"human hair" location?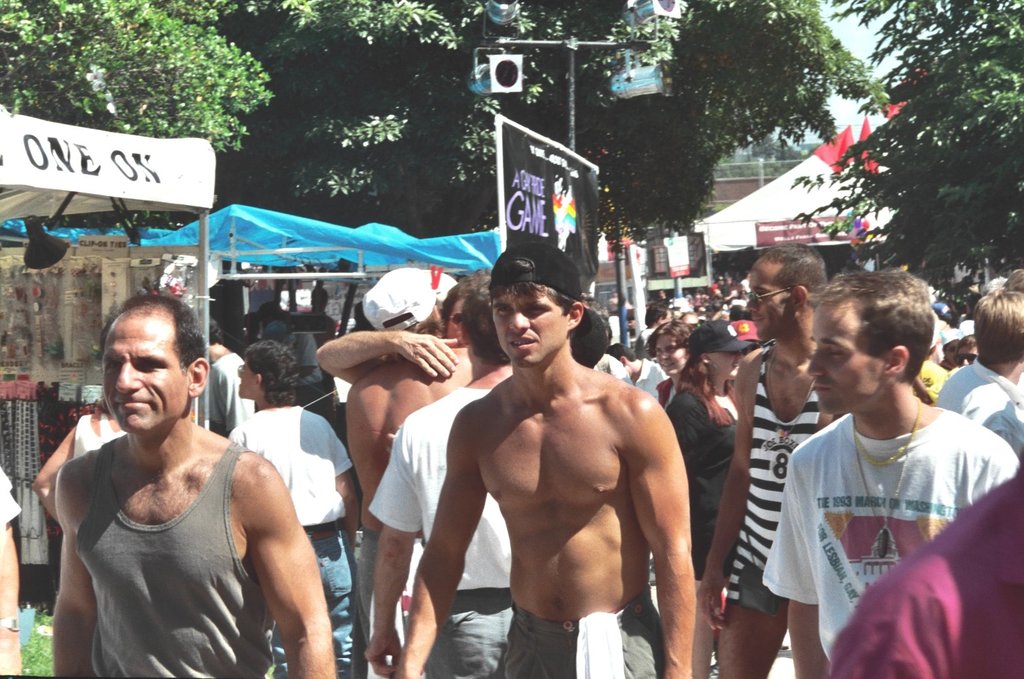
x1=606, y1=342, x2=638, y2=367
